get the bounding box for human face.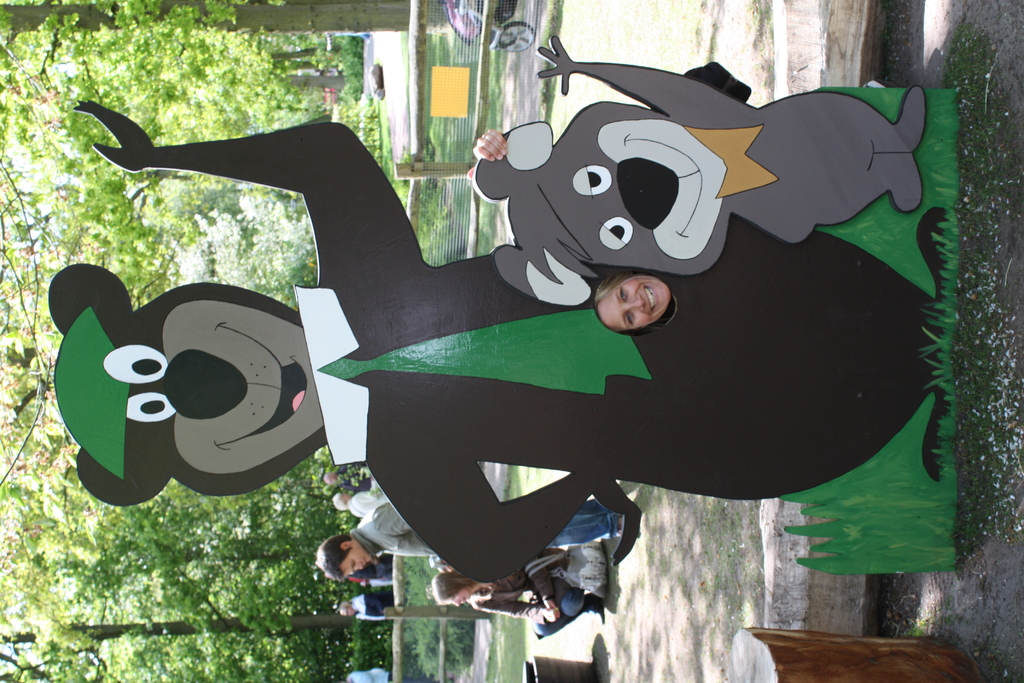
<region>445, 588, 467, 604</region>.
